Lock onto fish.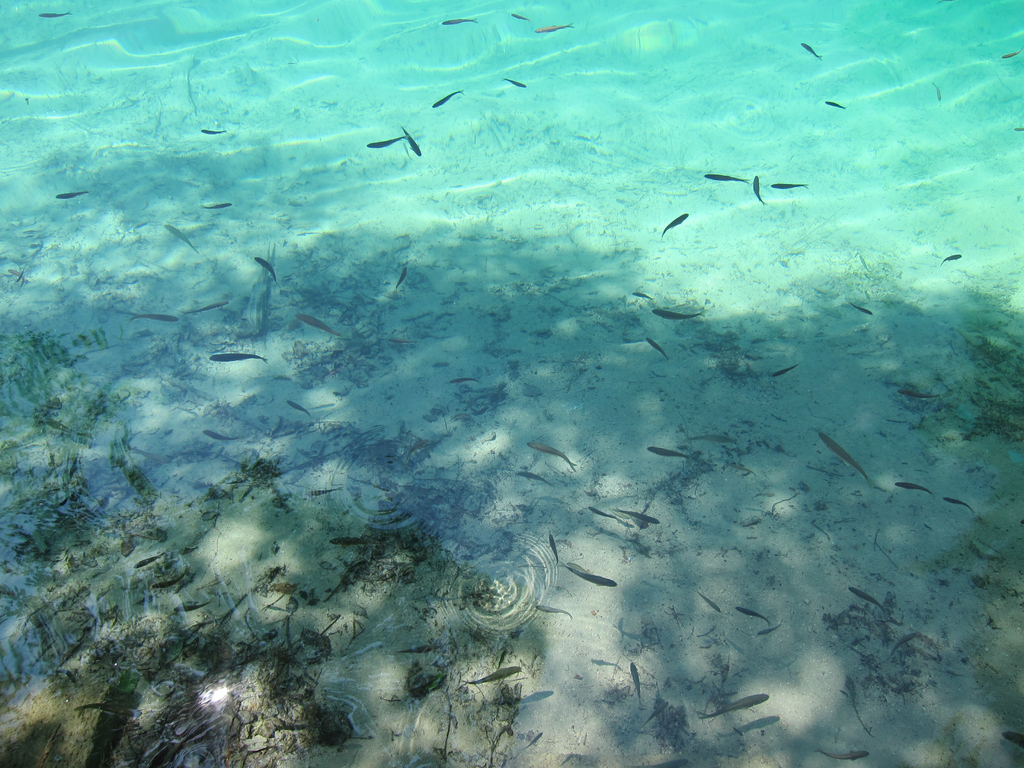
Locked: rect(304, 488, 342, 498).
